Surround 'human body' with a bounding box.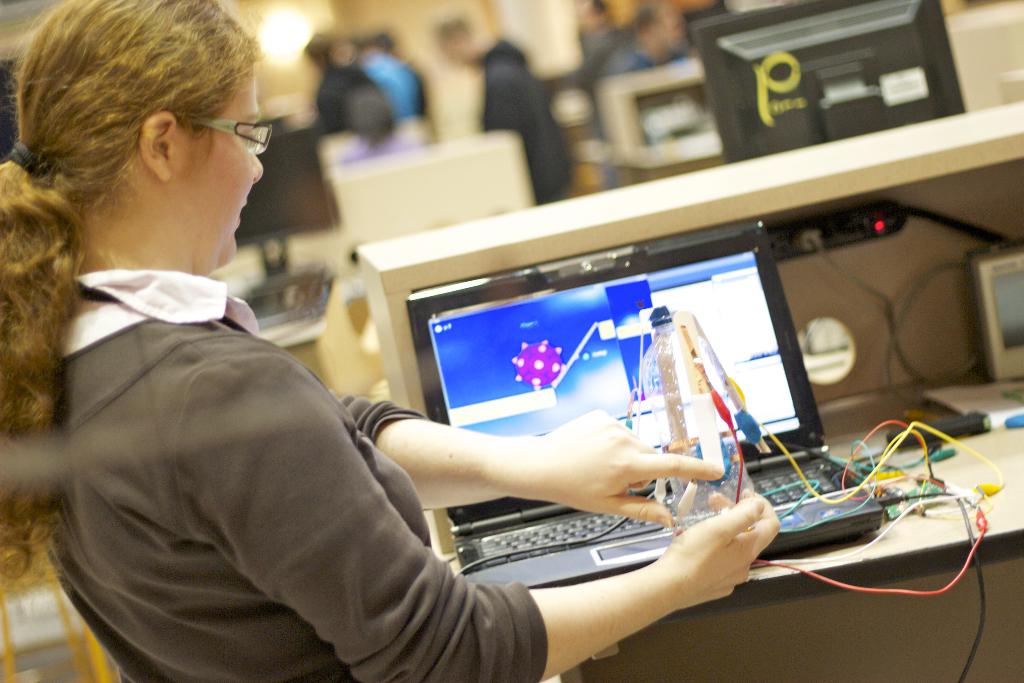
(left=604, top=0, right=700, bottom=75).
